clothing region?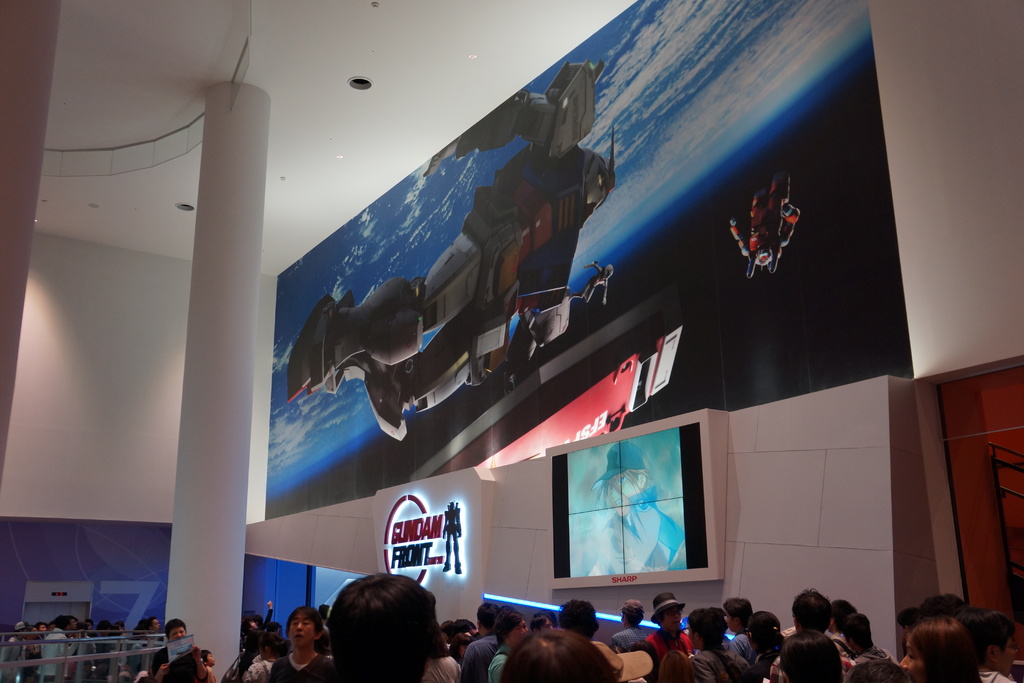
(454, 633, 502, 682)
